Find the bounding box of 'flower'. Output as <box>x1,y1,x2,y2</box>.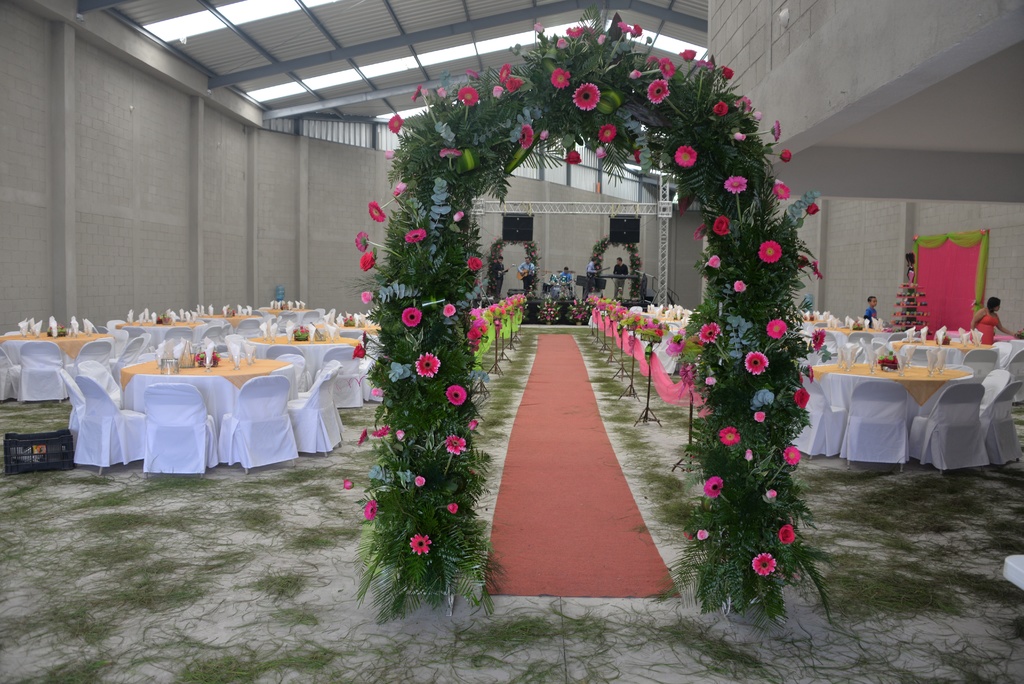
<box>710,257,721,268</box>.
